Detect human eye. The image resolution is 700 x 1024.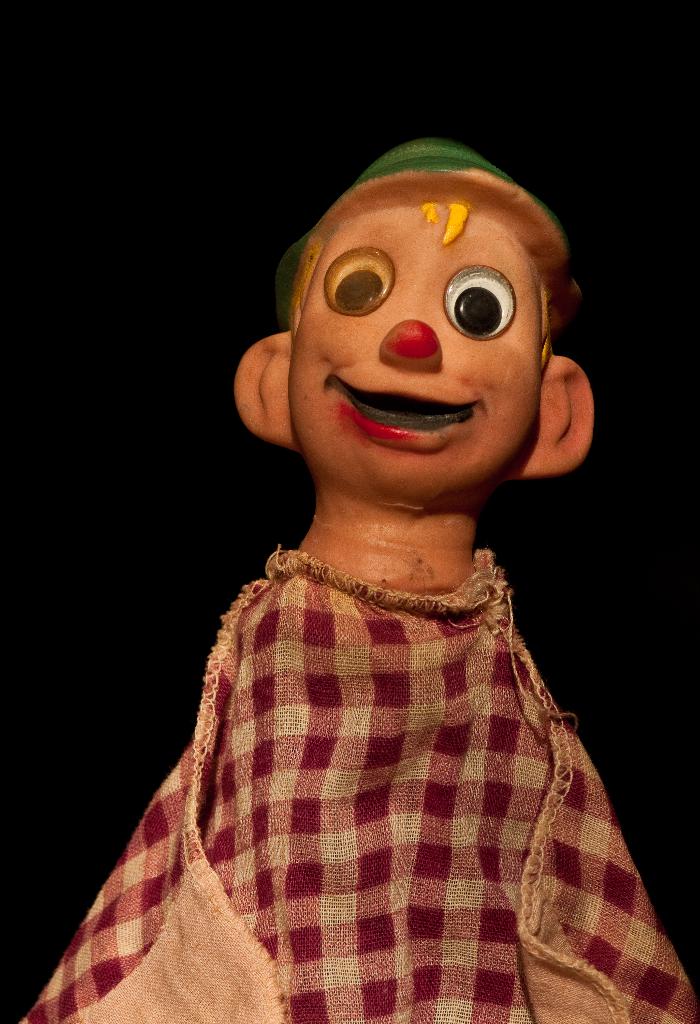
455, 258, 532, 339.
